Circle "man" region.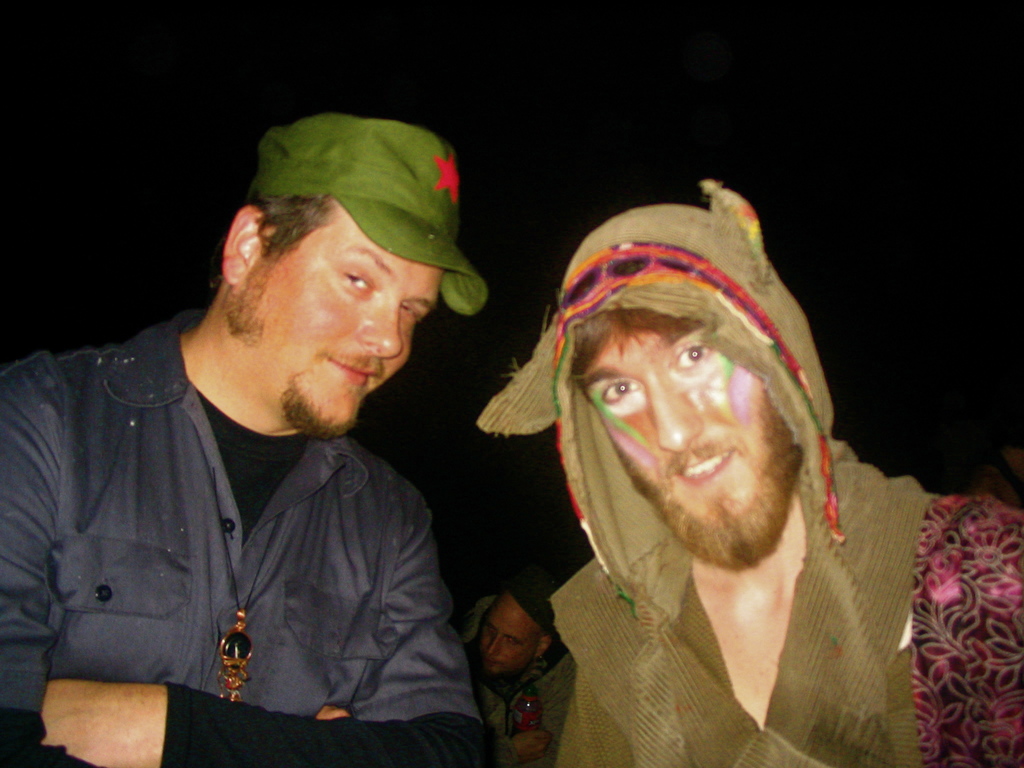
Region: 17:132:536:750.
